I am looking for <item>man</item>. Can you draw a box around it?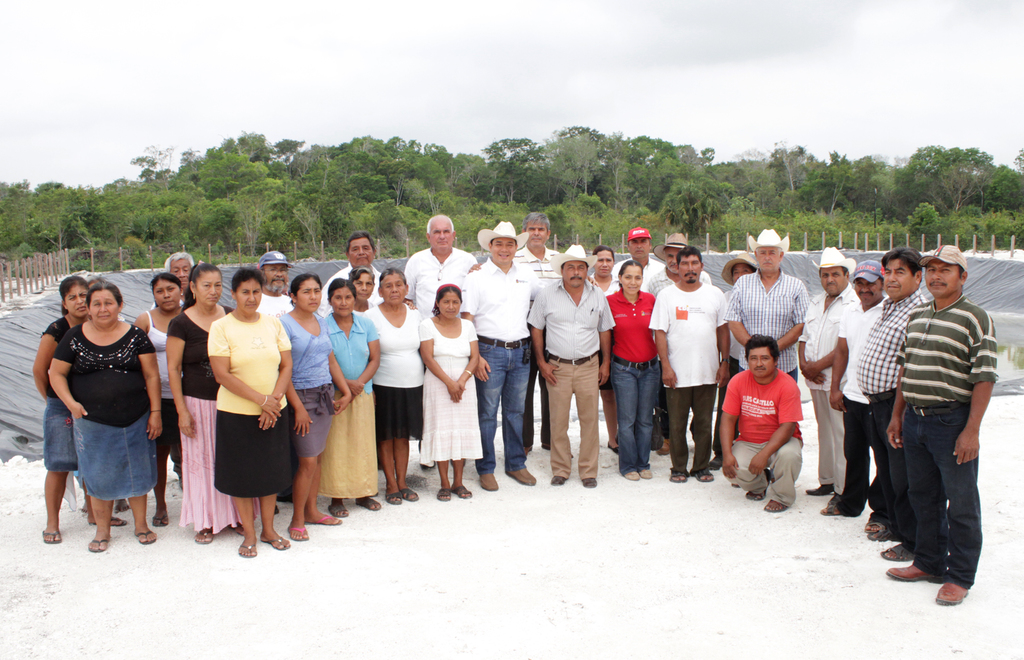
Sure, the bounding box is Rect(855, 240, 927, 560).
